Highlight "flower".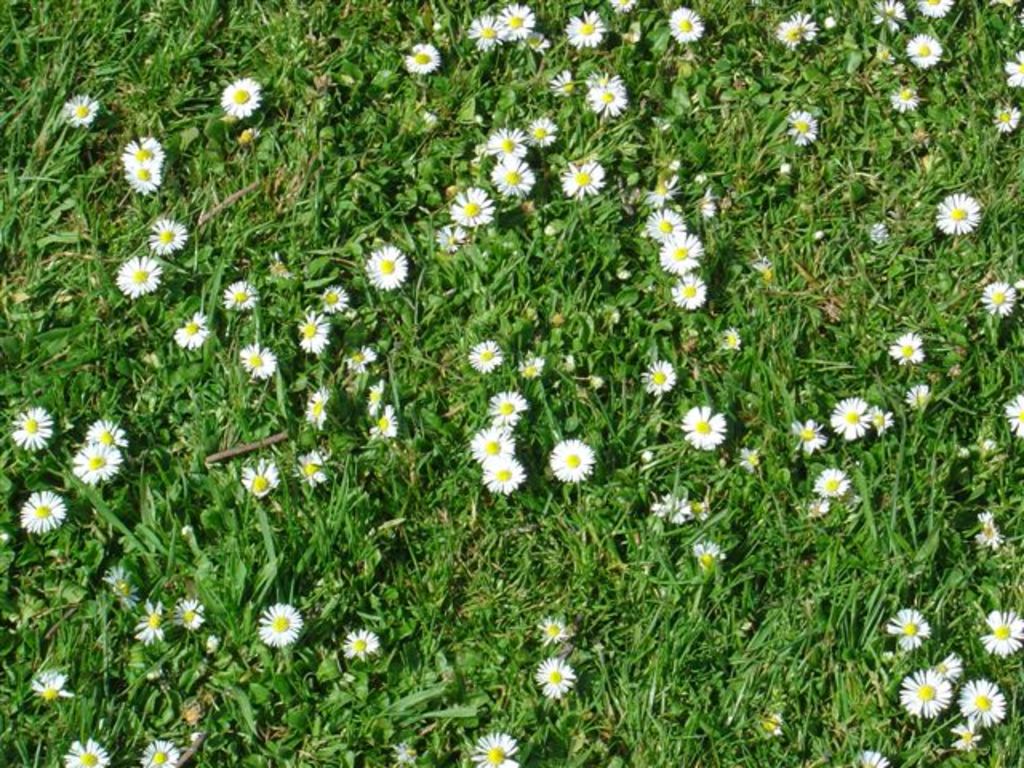
Highlighted region: (x1=10, y1=408, x2=54, y2=451).
